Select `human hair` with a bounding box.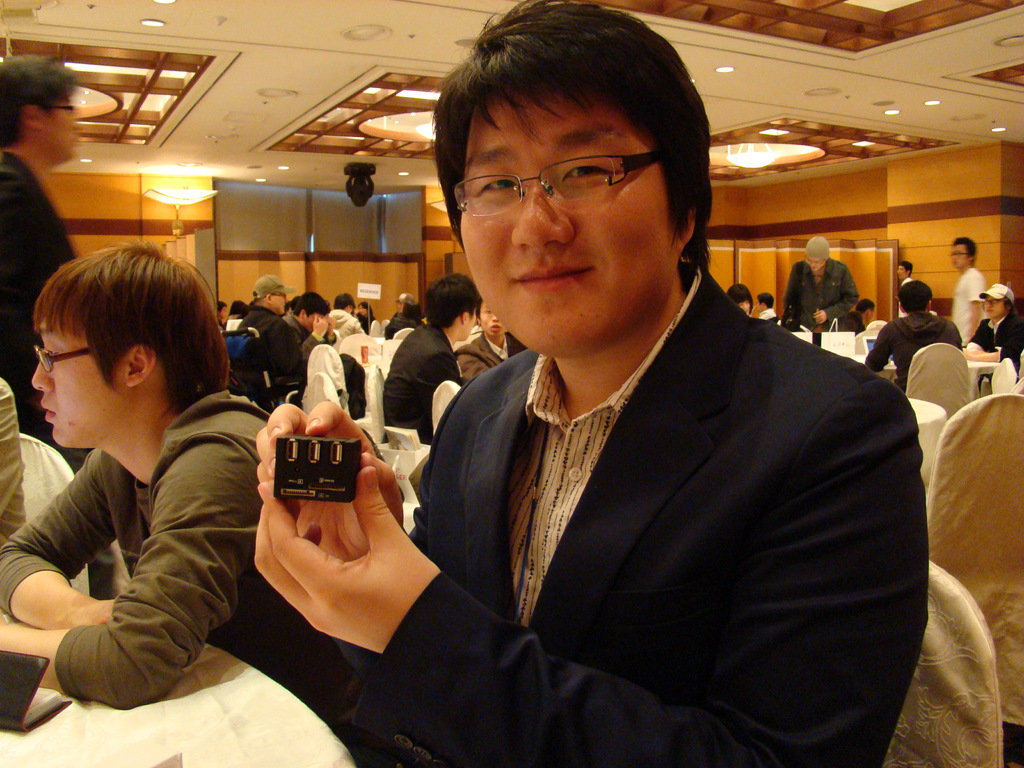
x1=287 y1=295 x2=298 y2=311.
